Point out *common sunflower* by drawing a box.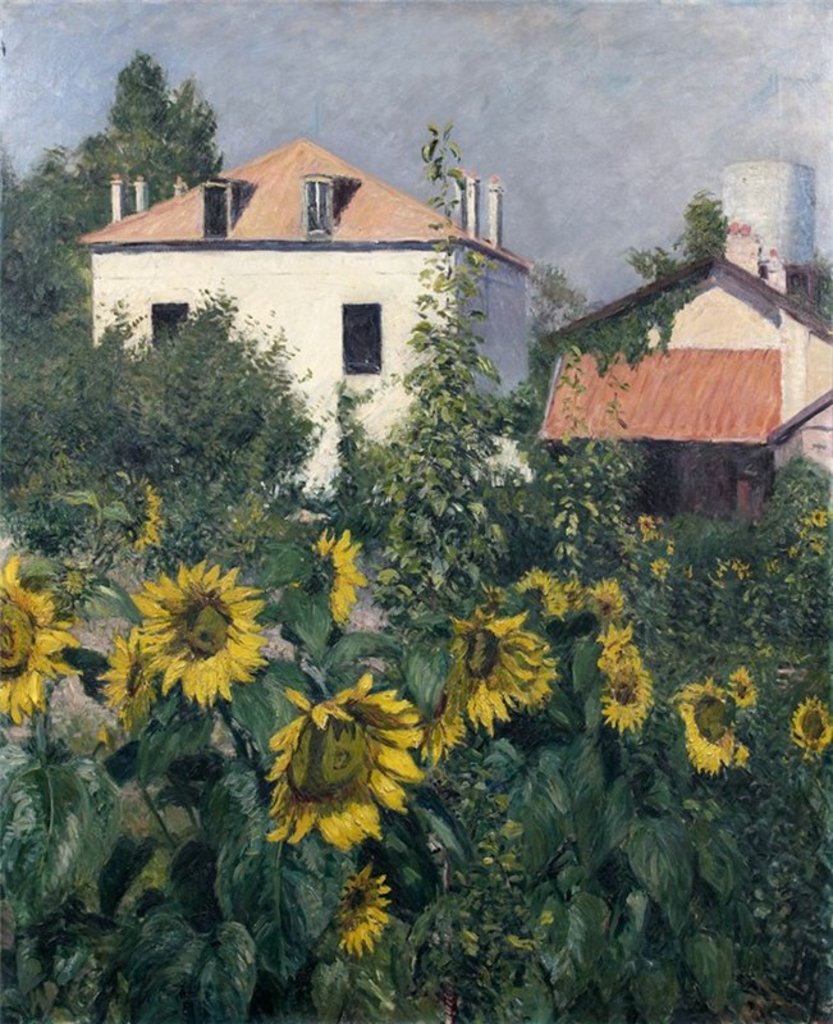
x1=273, y1=681, x2=434, y2=861.
